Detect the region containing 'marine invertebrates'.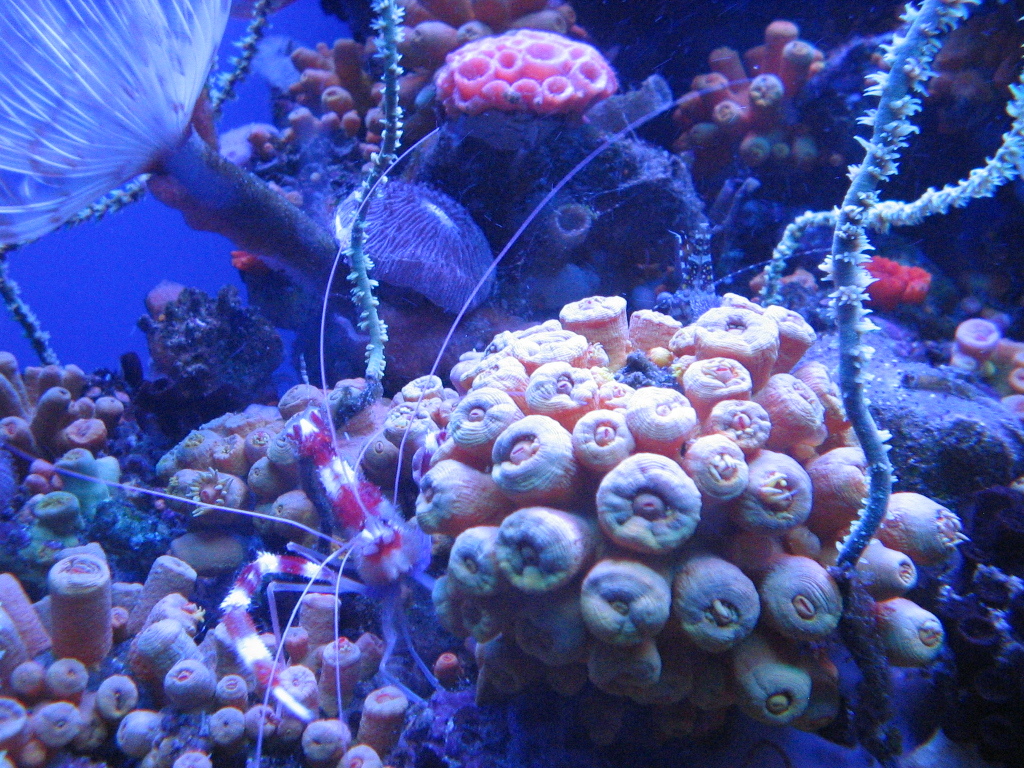
Rect(253, 456, 309, 501).
